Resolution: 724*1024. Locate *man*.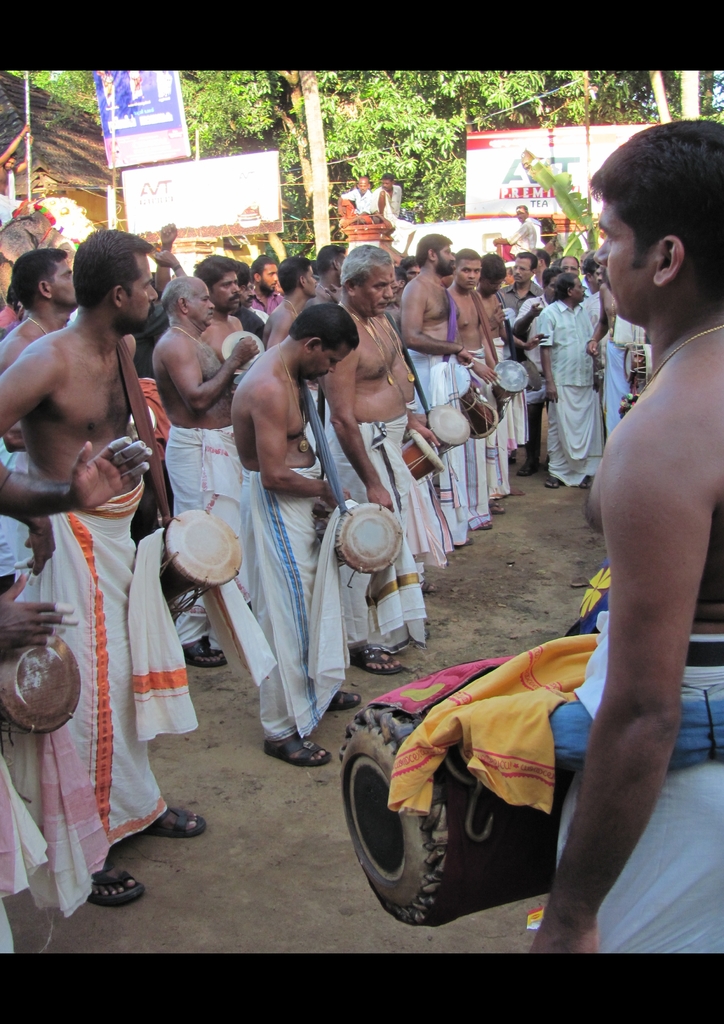
[0, 245, 75, 376].
